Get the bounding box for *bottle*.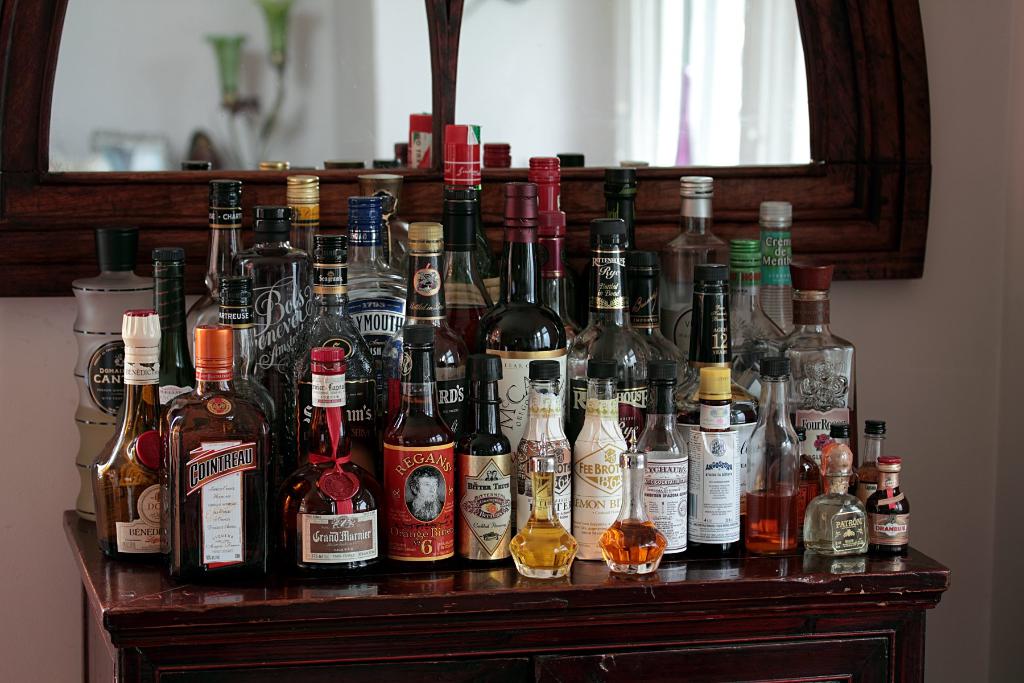
[73,220,153,520].
